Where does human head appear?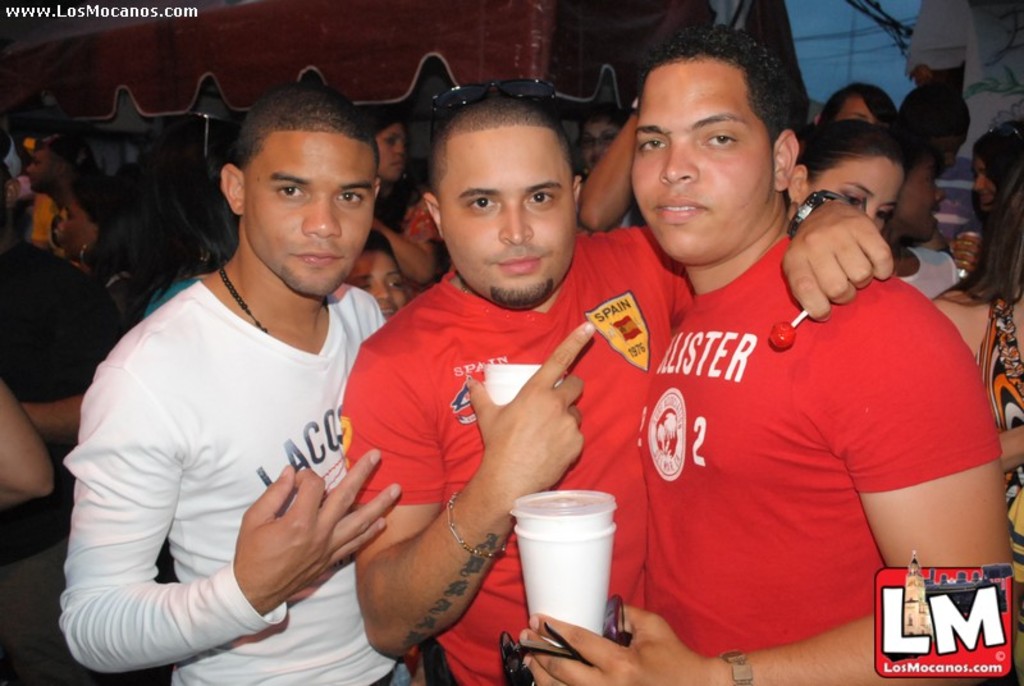
Appears at <bbox>609, 37, 808, 260</bbox>.
